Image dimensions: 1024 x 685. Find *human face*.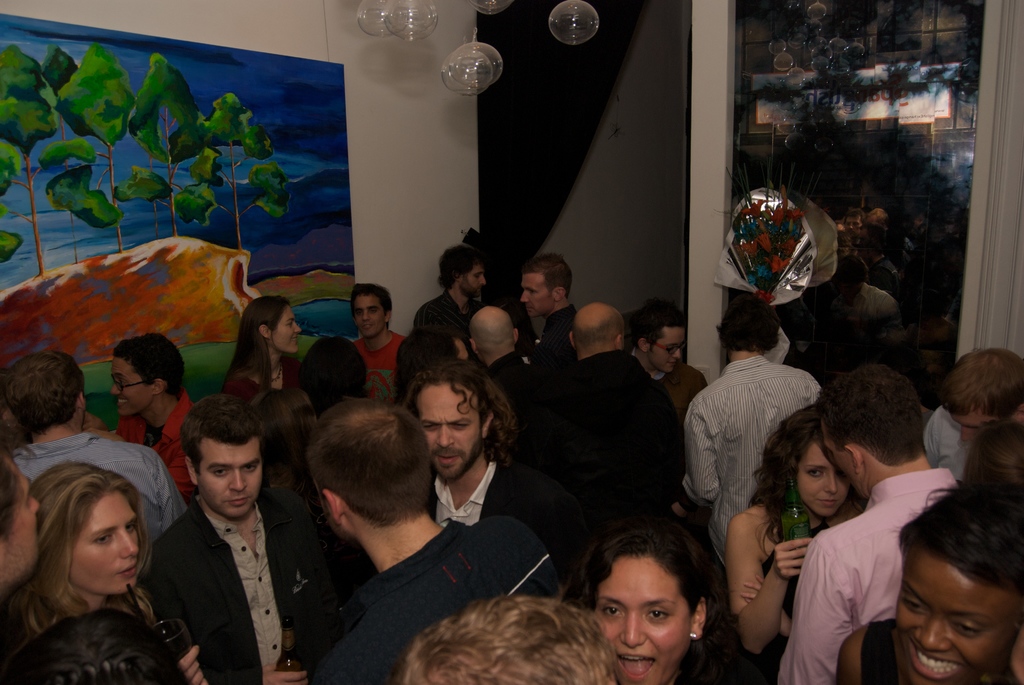
select_region(799, 442, 847, 517).
